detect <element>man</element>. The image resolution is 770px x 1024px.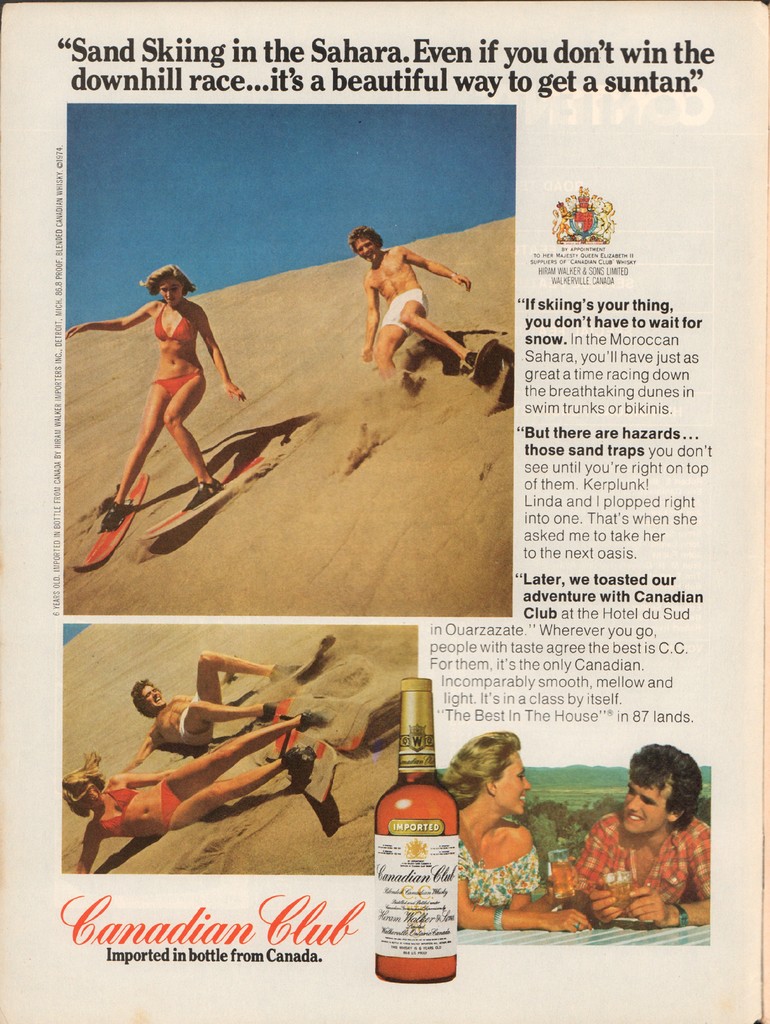
124:645:305:776.
